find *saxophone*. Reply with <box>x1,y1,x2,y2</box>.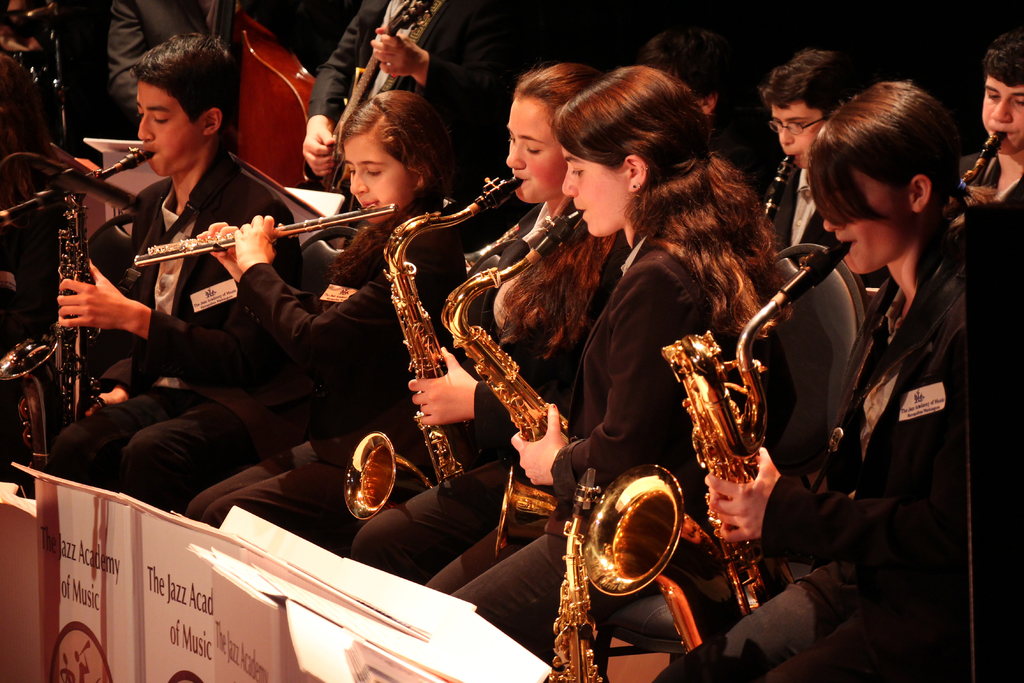
<box>0,145,156,500</box>.
